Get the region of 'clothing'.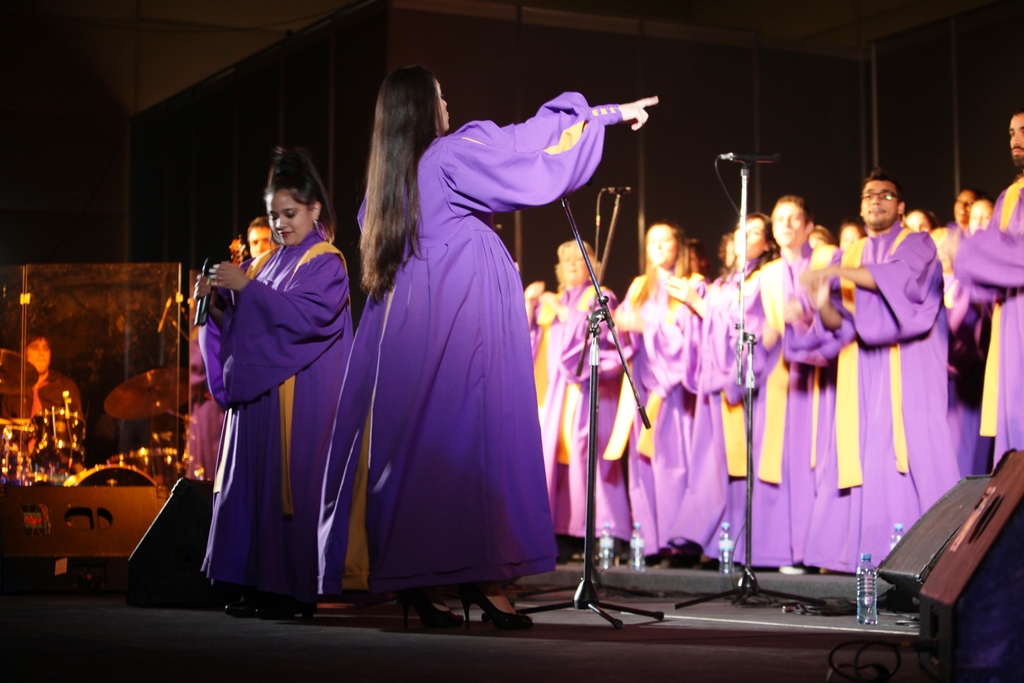
[x1=317, y1=93, x2=621, y2=604].
